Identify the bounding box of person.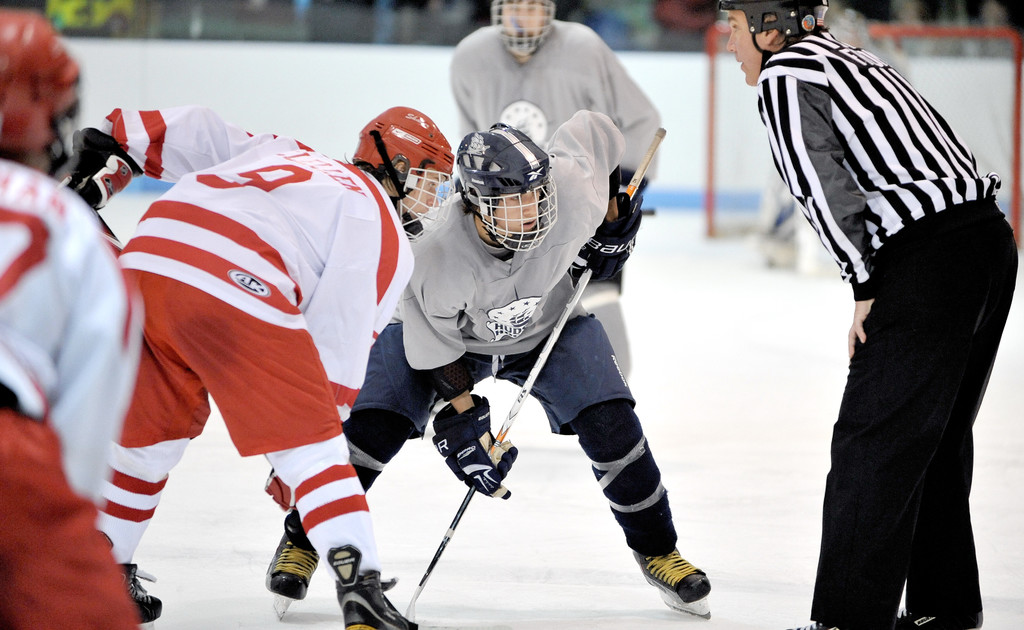
left=52, top=103, right=456, bottom=629.
